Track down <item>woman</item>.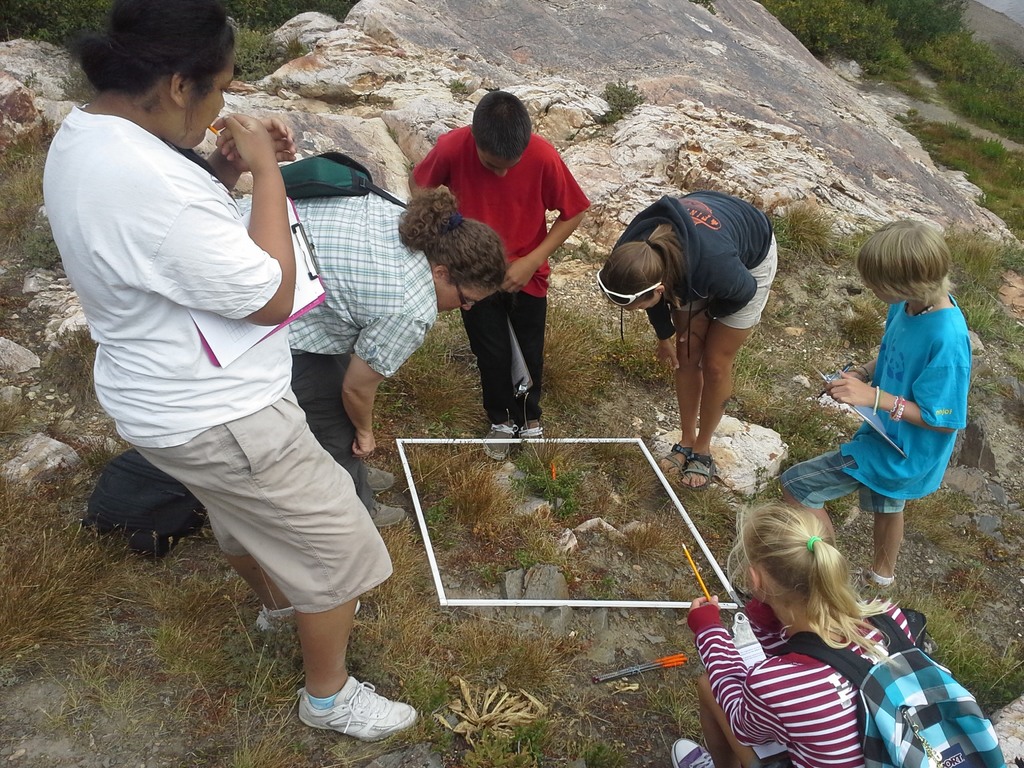
Tracked to region(601, 167, 799, 494).
